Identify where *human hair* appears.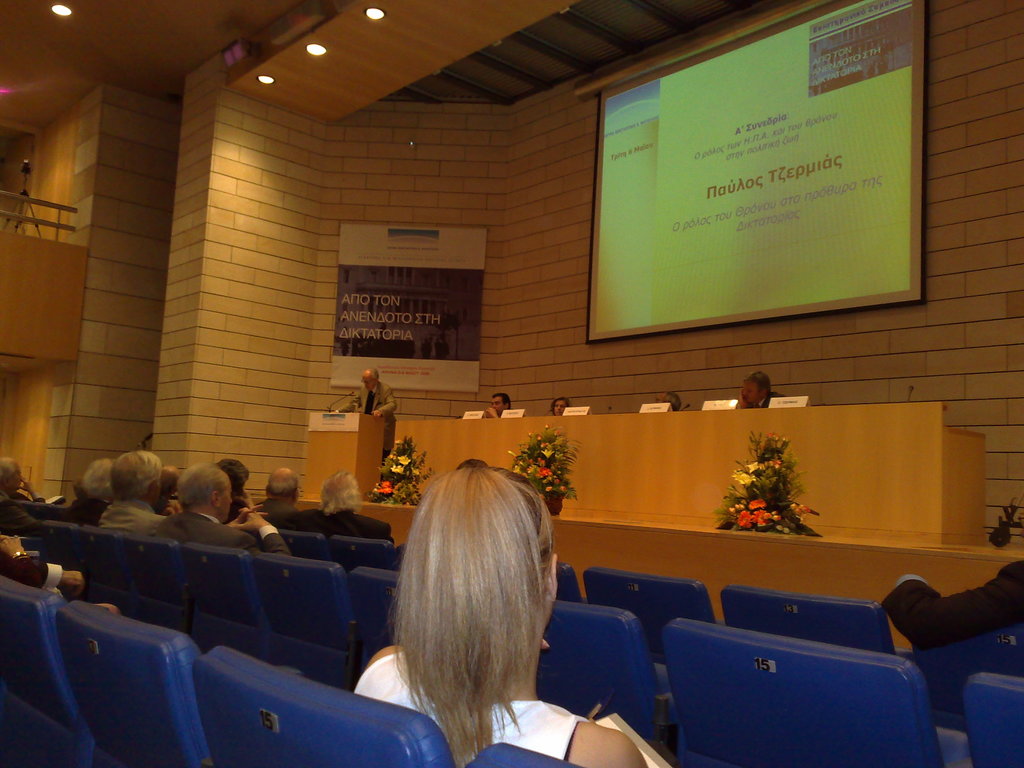
Appears at <box>369,365,381,381</box>.
